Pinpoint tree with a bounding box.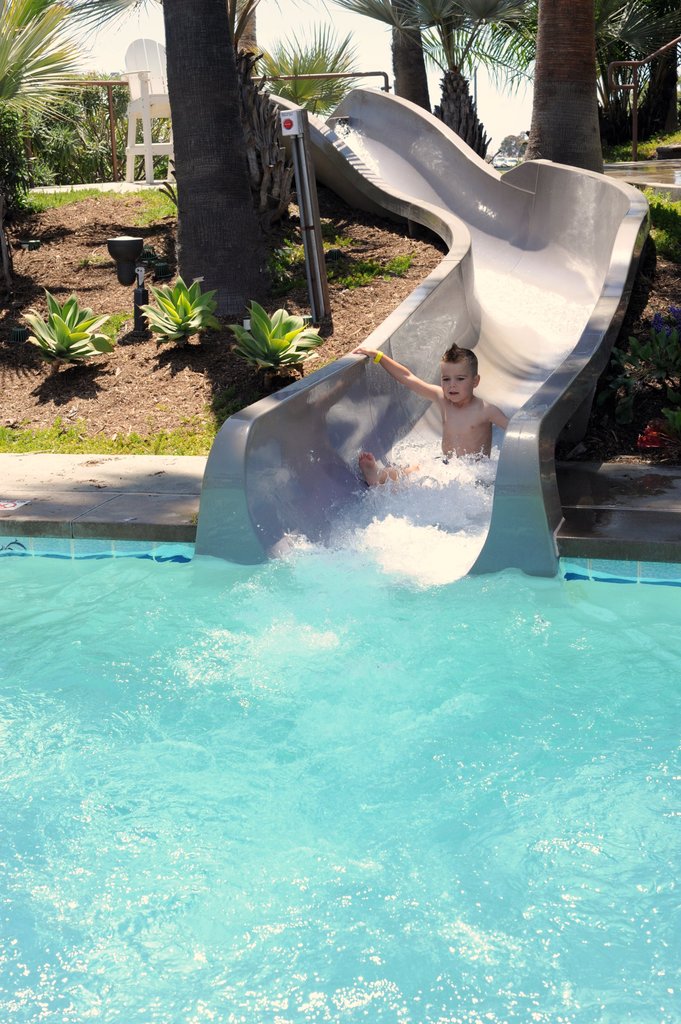
[225, 0, 400, 125].
